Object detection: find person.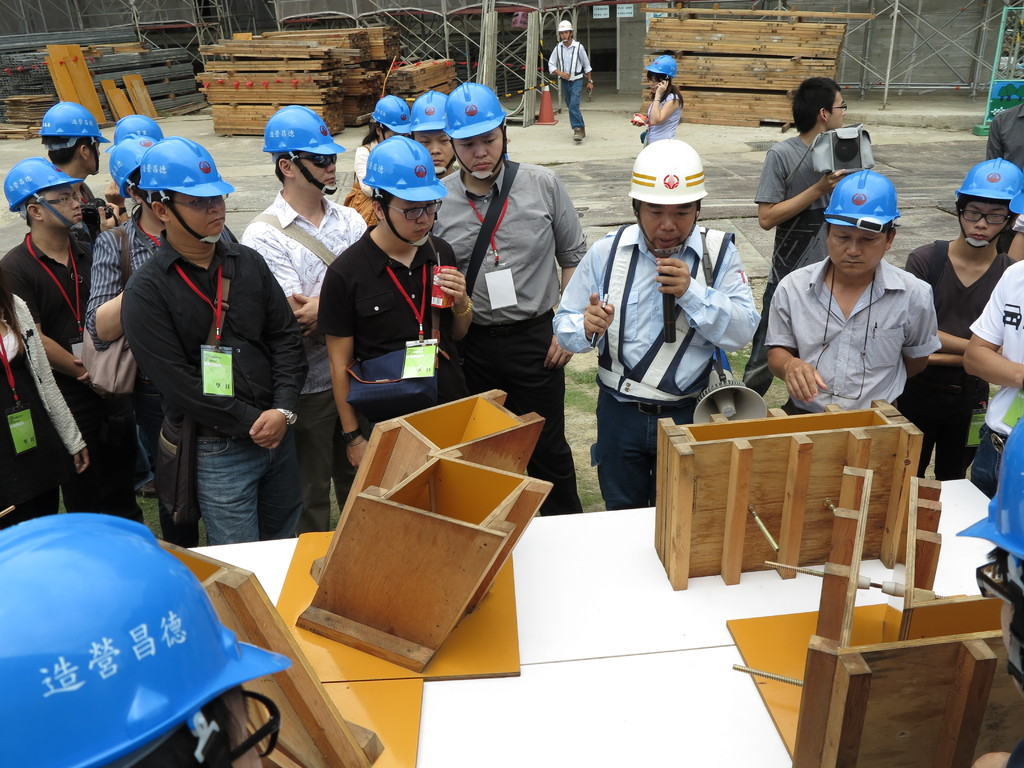
[left=963, top=257, right=1023, bottom=498].
